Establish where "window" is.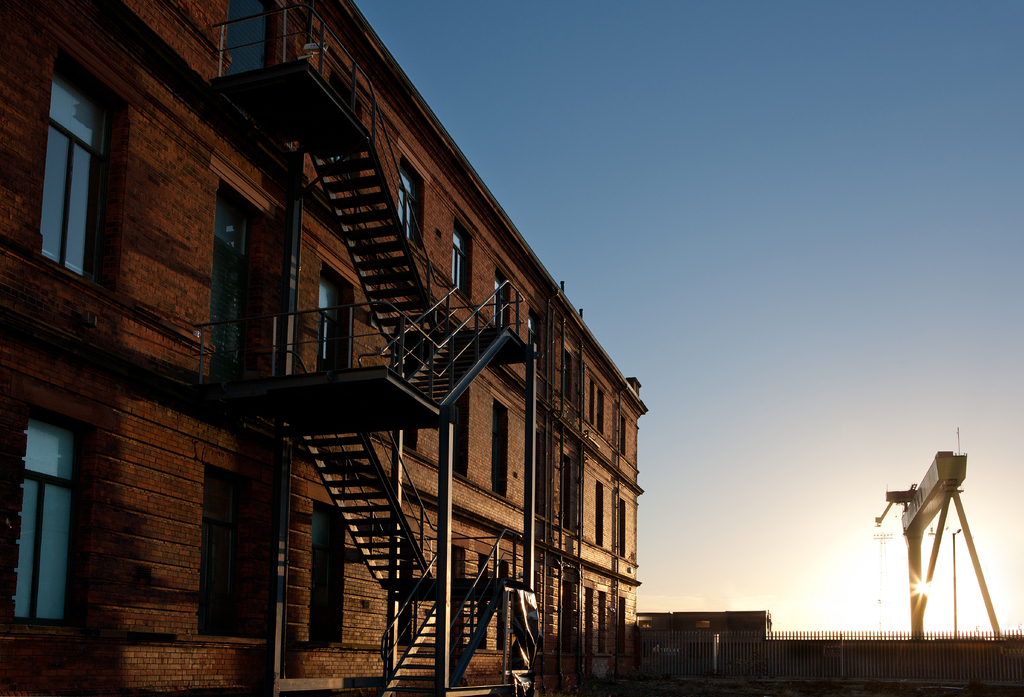
Established at [600, 588, 626, 648].
